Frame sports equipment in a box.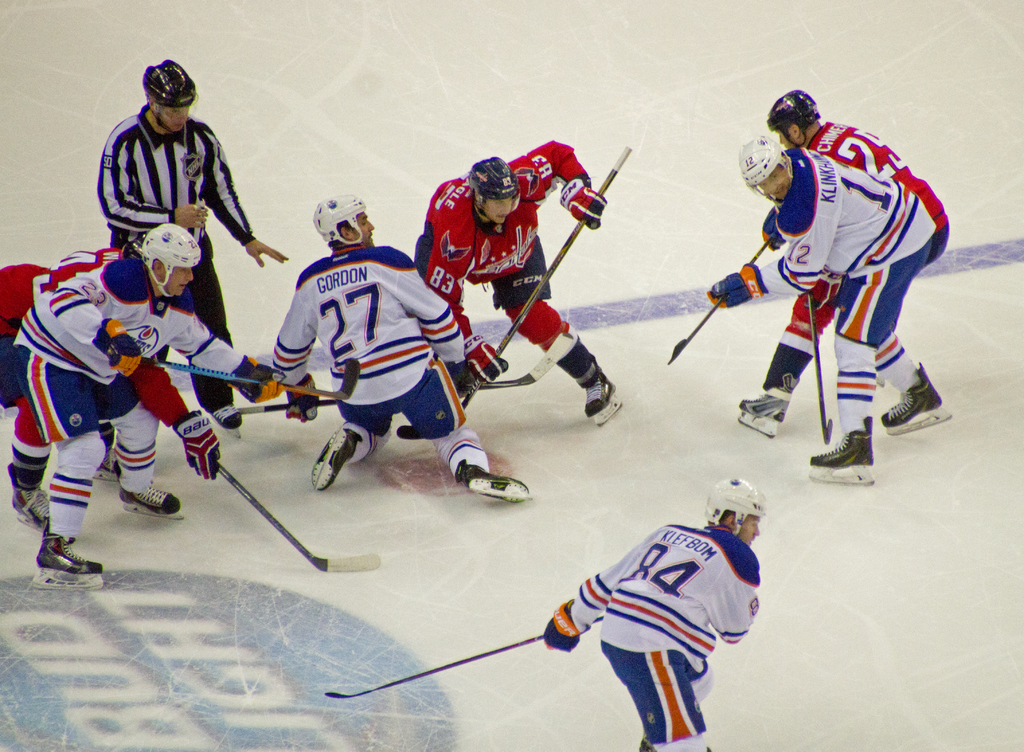
90, 318, 143, 377.
